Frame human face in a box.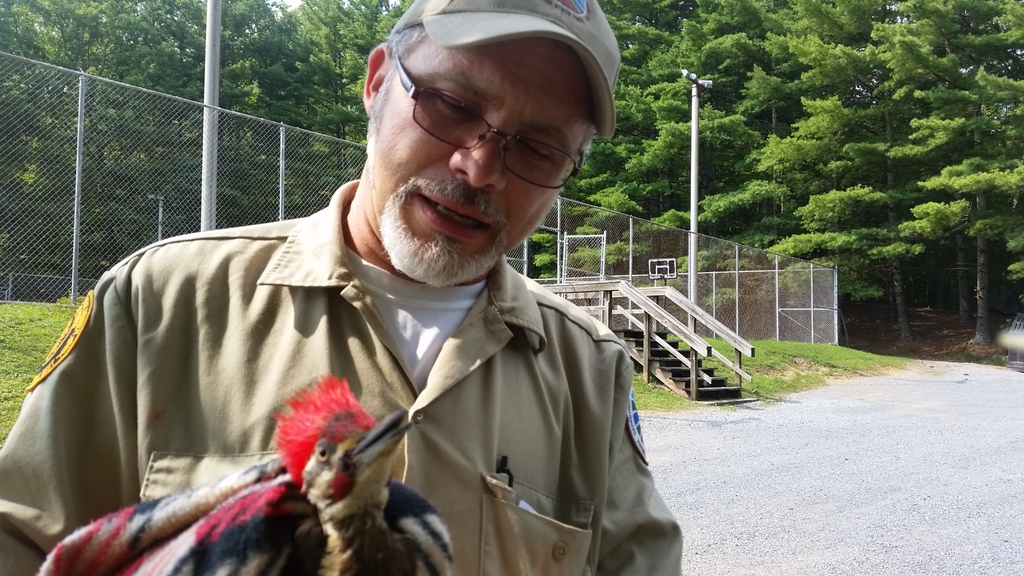
x1=378 y1=42 x2=598 y2=291.
